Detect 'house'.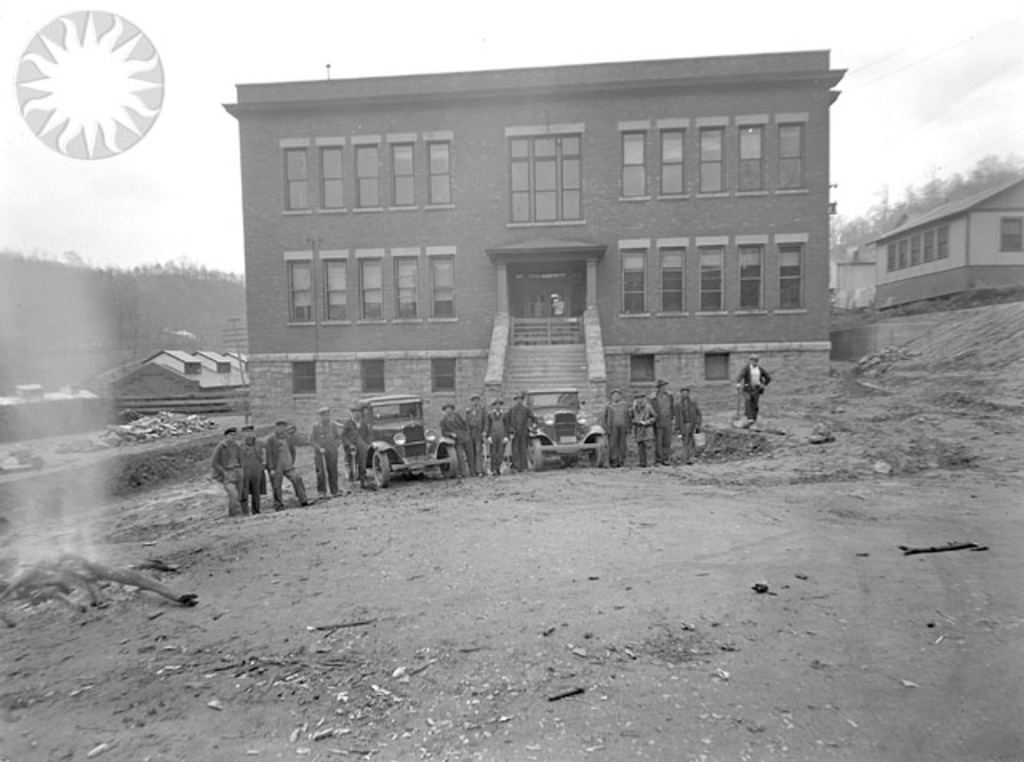
Detected at x1=206, y1=45, x2=851, y2=440.
